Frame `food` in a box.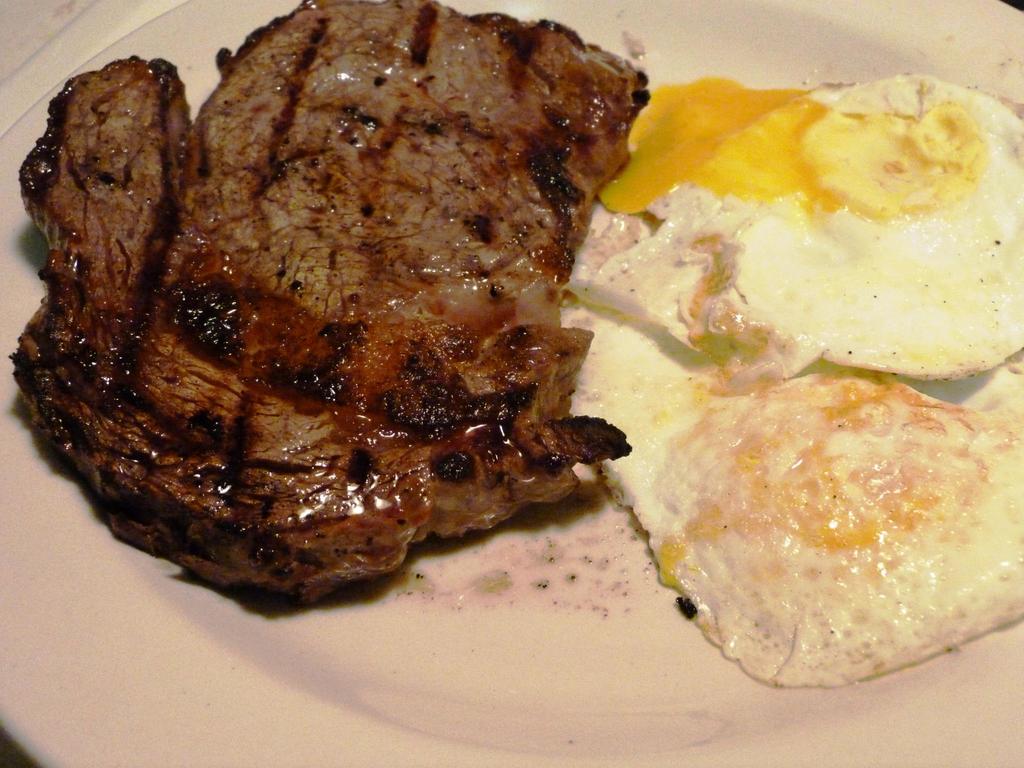
Rect(561, 304, 1023, 691).
